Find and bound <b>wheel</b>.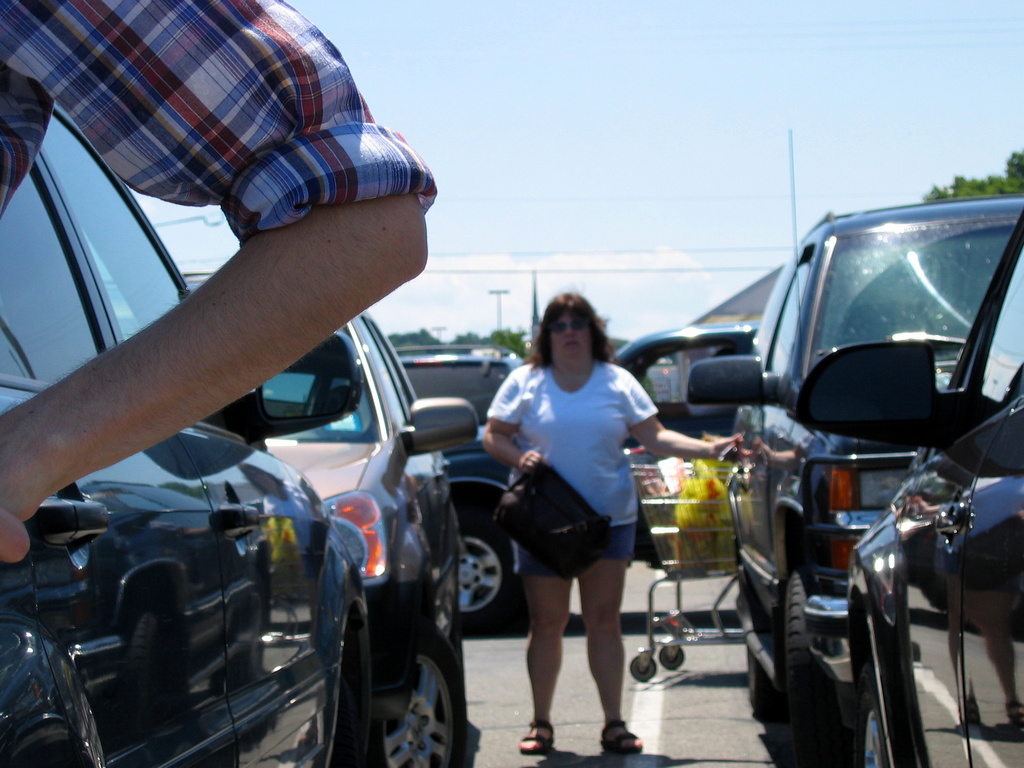
Bound: crop(850, 673, 899, 767).
